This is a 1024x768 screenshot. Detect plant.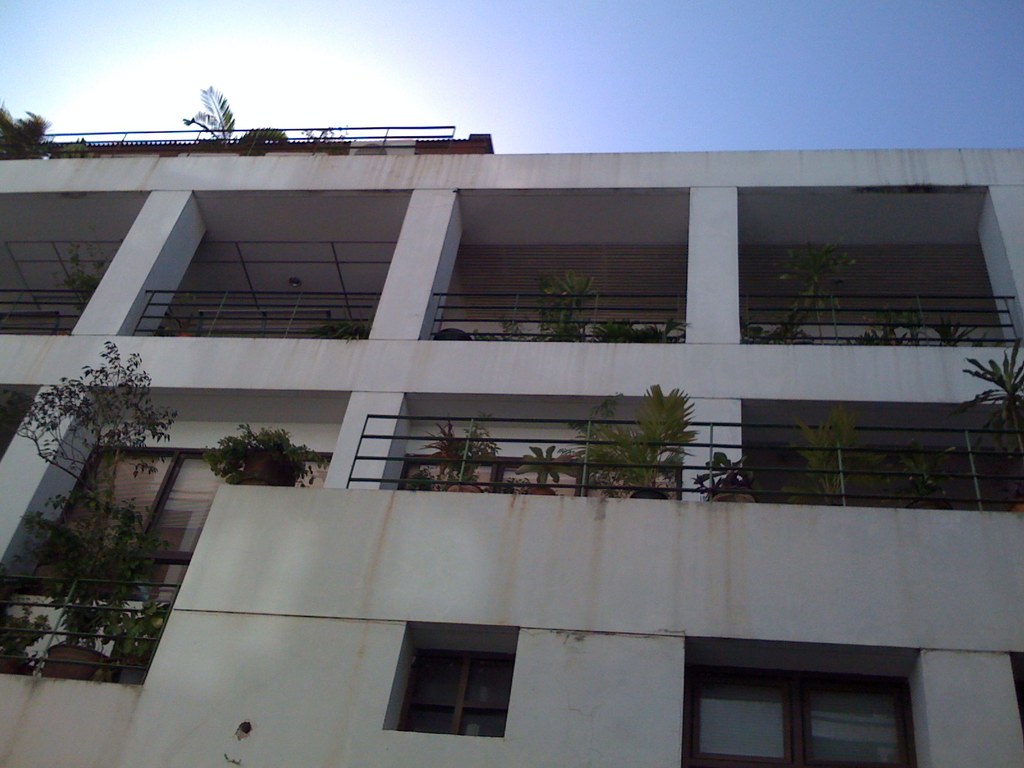
BBox(0, 95, 39, 148).
